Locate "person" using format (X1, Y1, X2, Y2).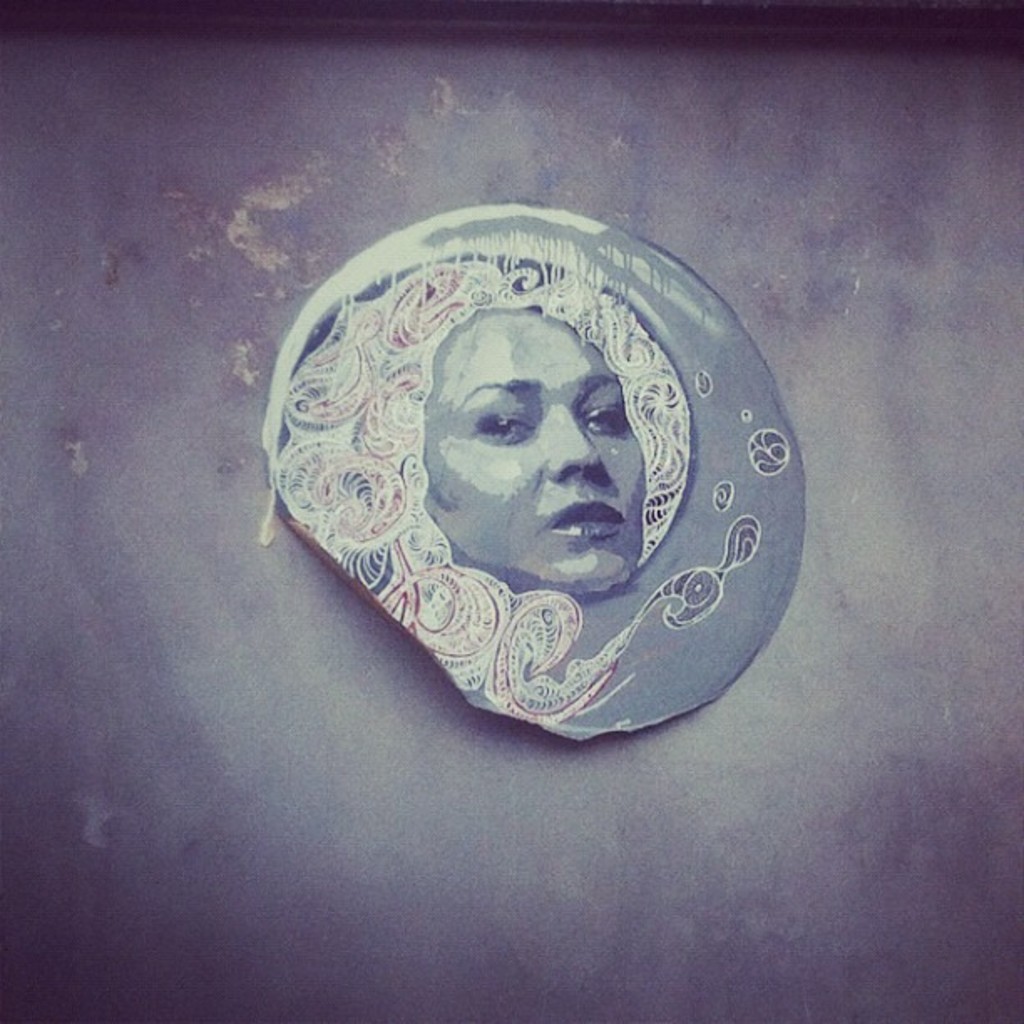
(286, 256, 689, 716).
